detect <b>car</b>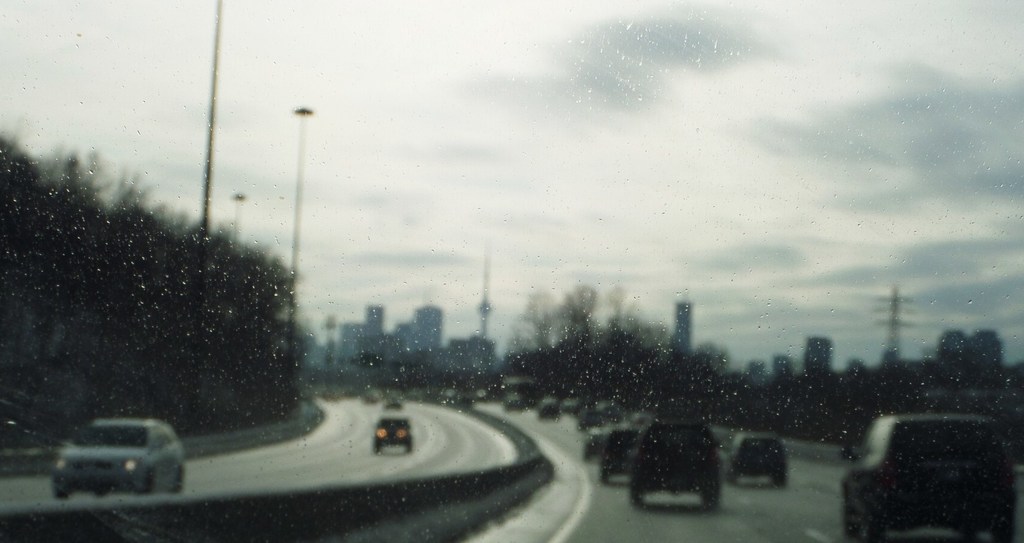
{"x1": 47, "y1": 416, "x2": 198, "y2": 501}
